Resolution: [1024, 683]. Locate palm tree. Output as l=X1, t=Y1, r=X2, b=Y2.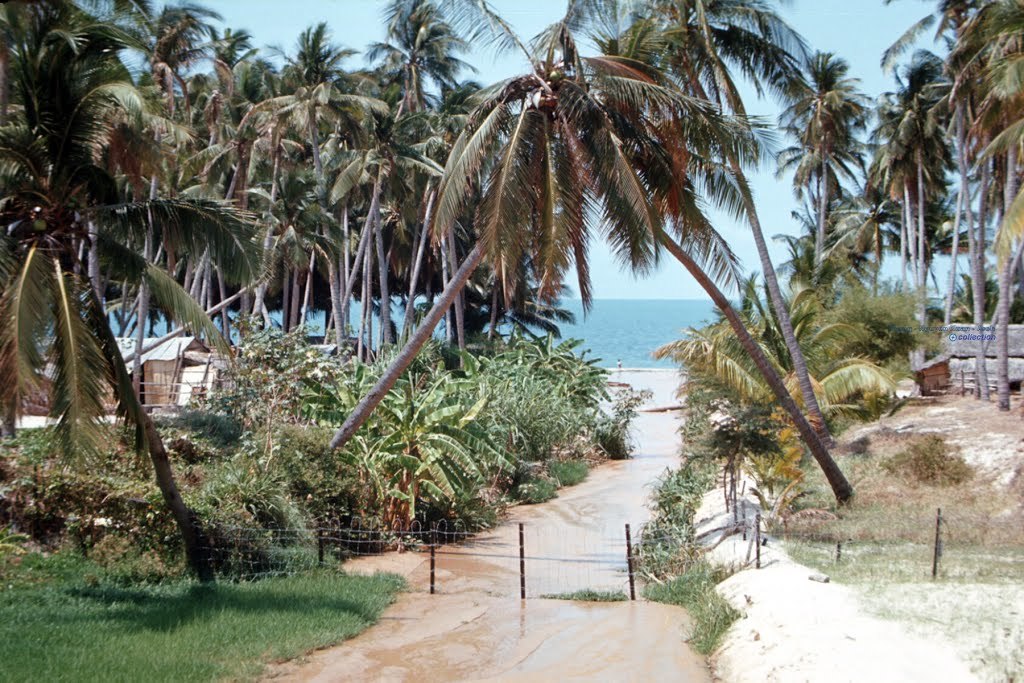
l=870, t=103, r=951, b=344.
